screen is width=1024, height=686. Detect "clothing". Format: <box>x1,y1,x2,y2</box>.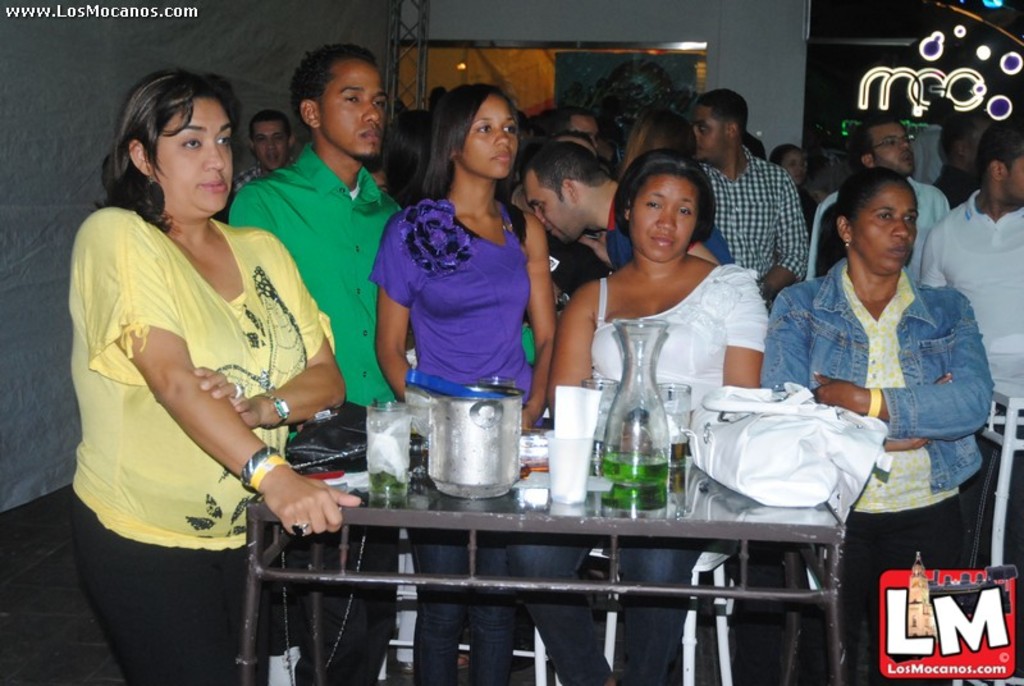
<box>520,216,607,294</box>.
